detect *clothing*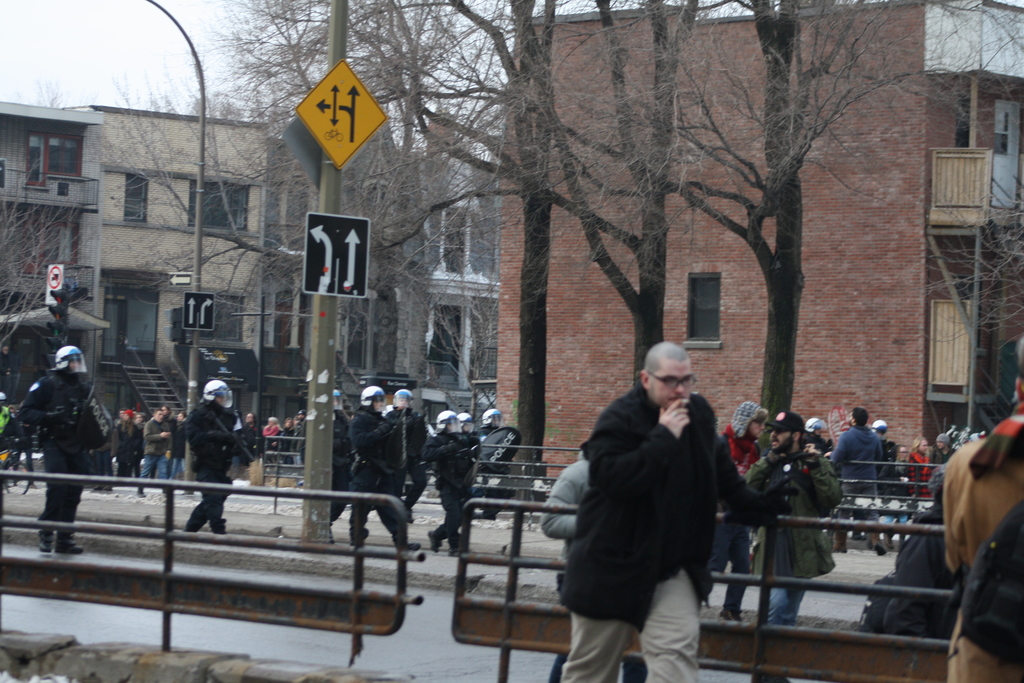
bbox=(428, 429, 481, 545)
